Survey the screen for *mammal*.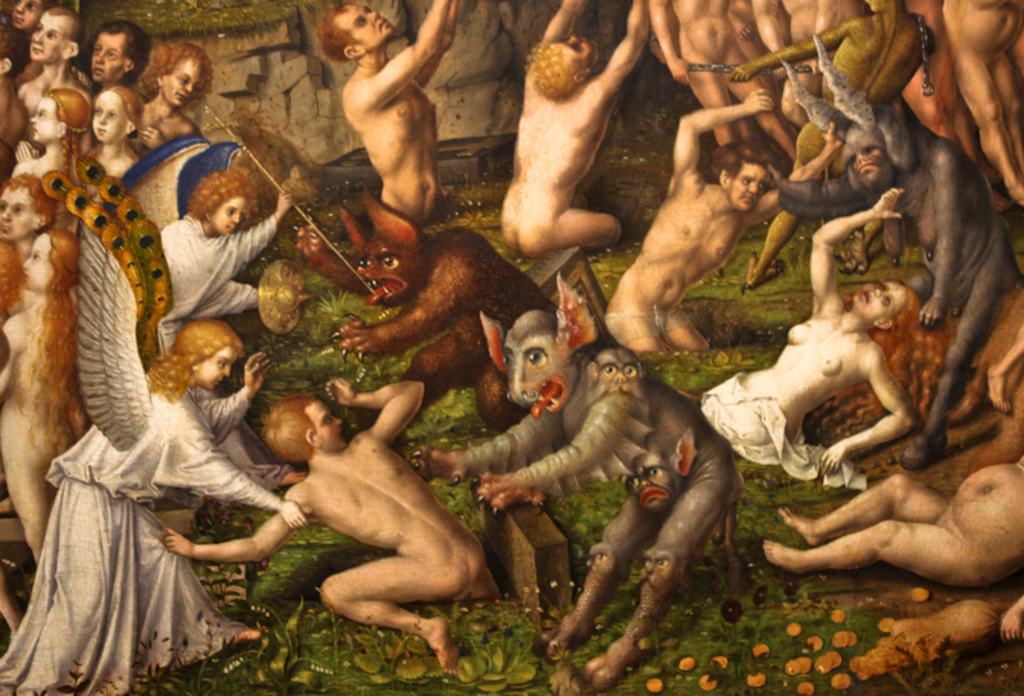
Survey found: [x1=0, y1=0, x2=54, y2=59].
